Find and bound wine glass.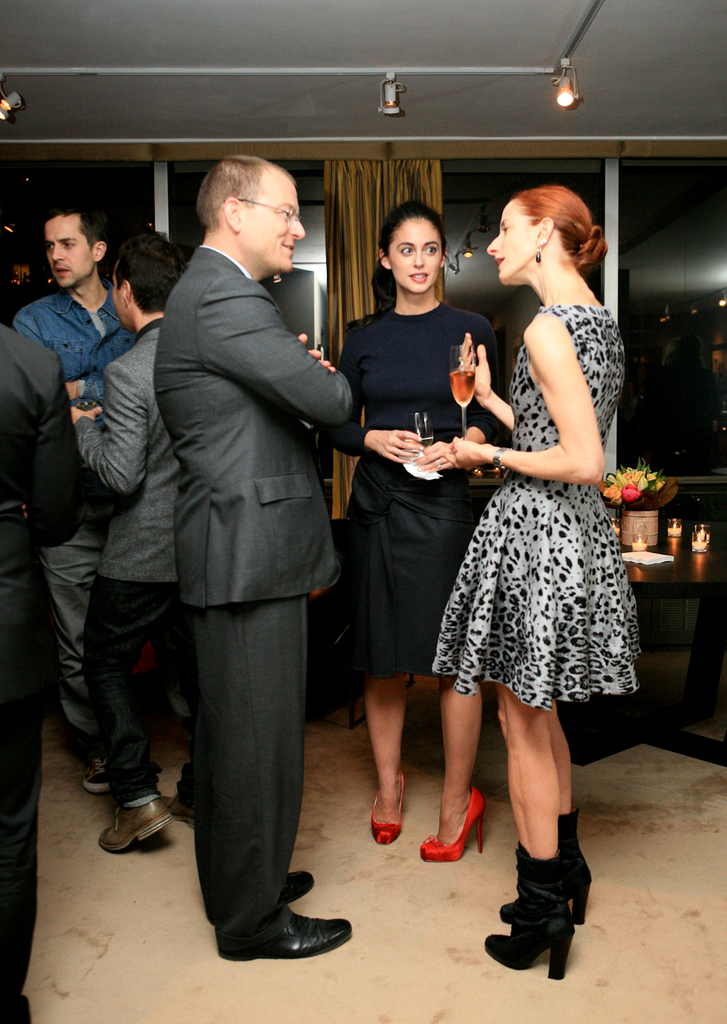
Bound: Rect(405, 412, 433, 448).
